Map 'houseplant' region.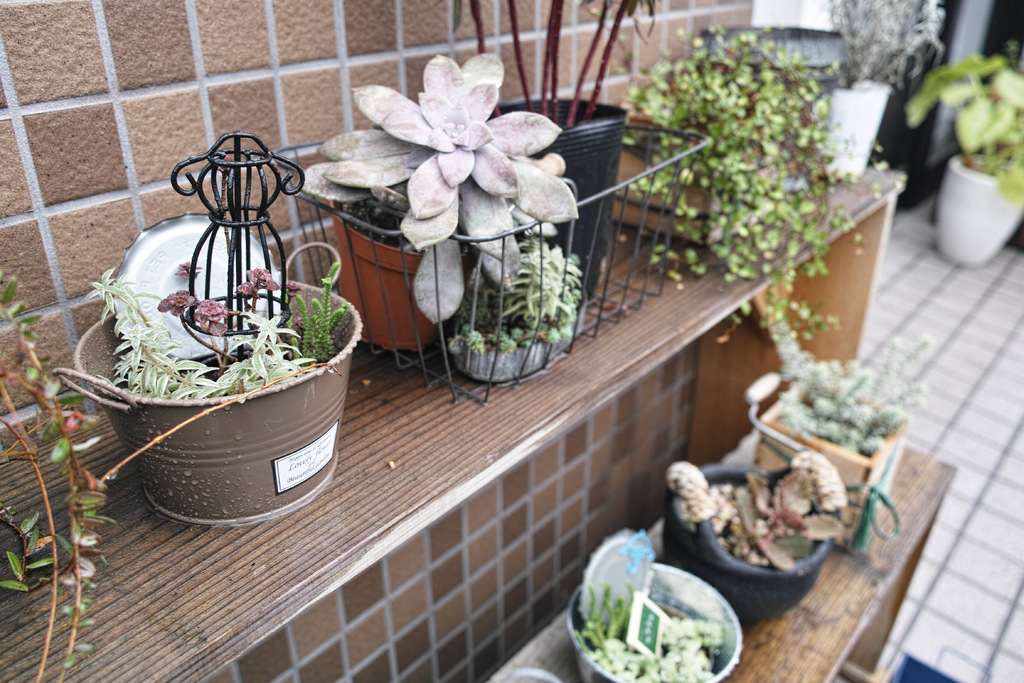
Mapped to <bbox>621, 25, 856, 306</bbox>.
